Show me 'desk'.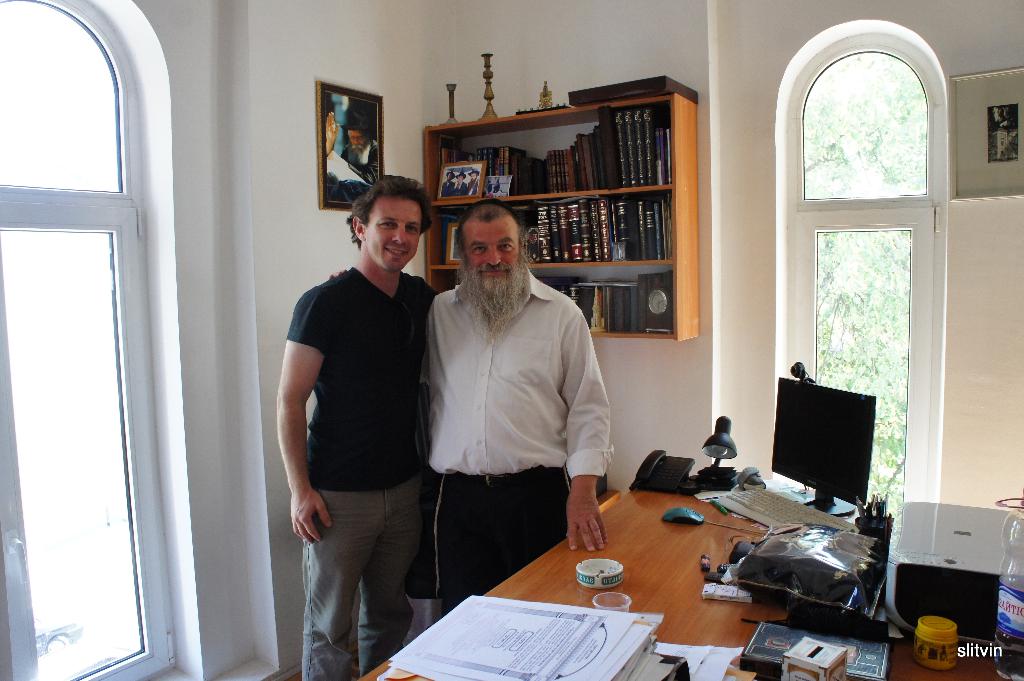
'desk' is here: <bbox>358, 485, 1023, 680</bbox>.
